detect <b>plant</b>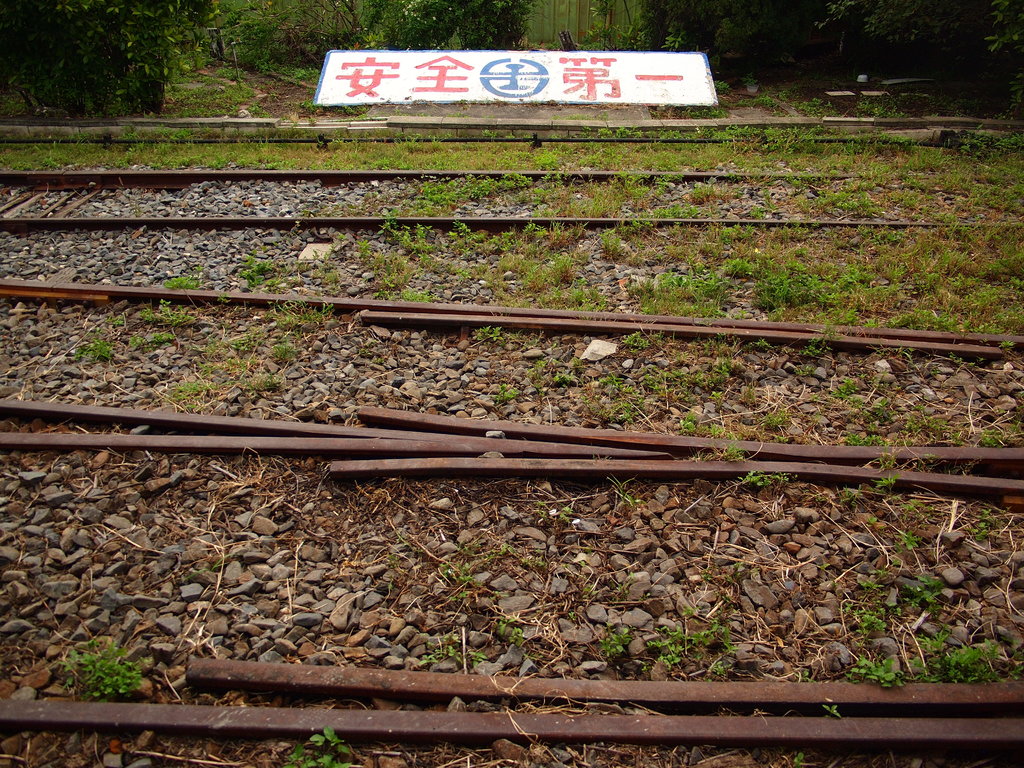
285, 725, 362, 767
